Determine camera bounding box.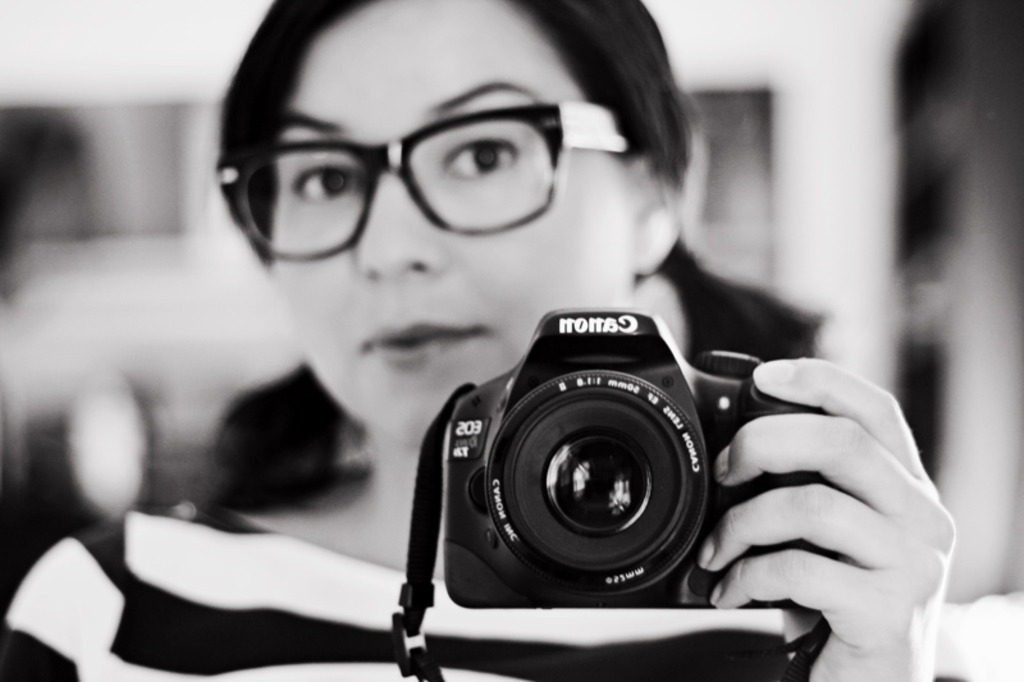
Determined: 449/311/824/600.
